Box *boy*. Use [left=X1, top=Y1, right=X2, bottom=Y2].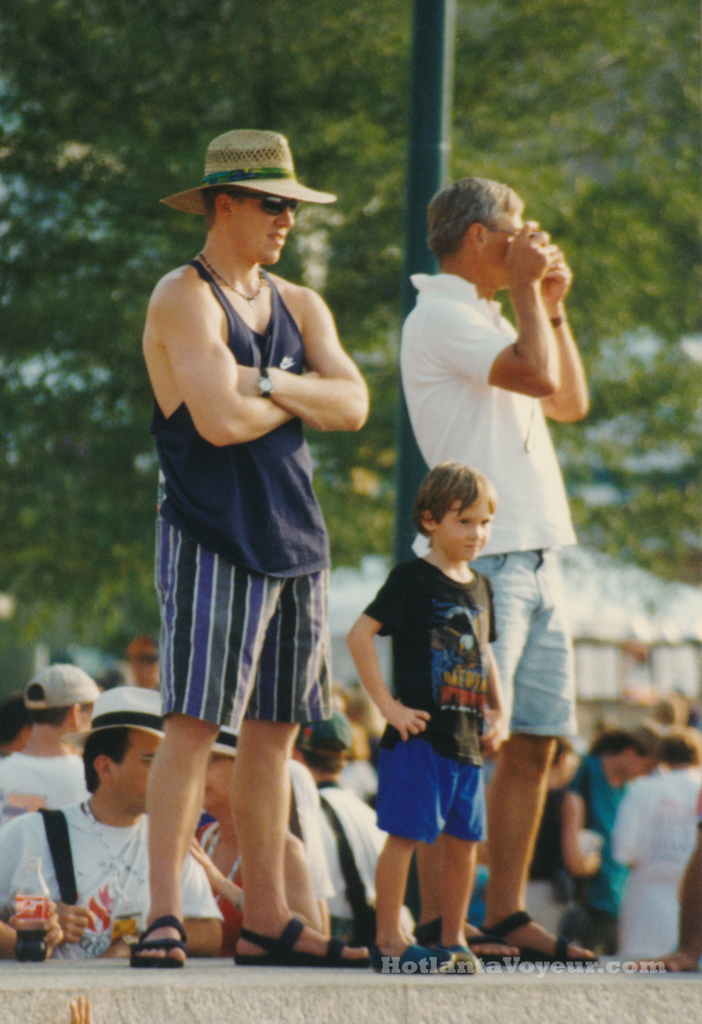
[left=330, top=463, right=541, bottom=967].
